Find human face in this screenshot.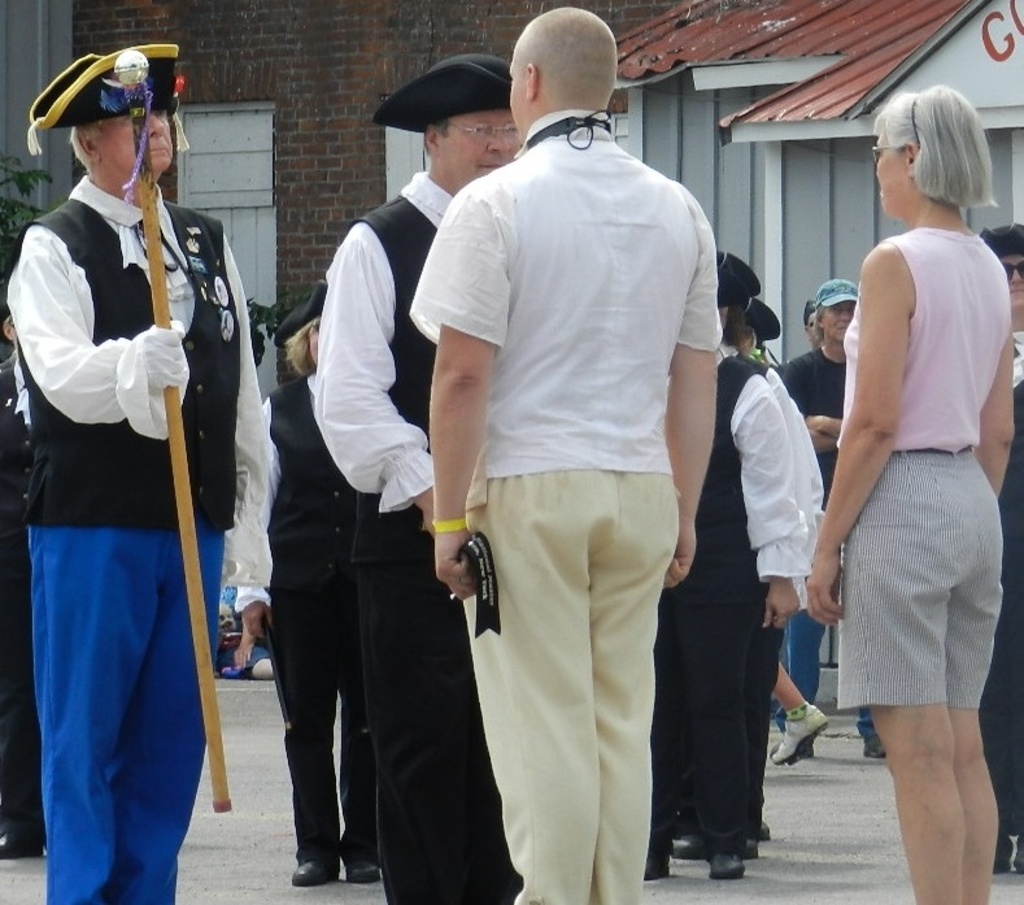
The bounding box for human face is crop(439, 109, 524, 195).
